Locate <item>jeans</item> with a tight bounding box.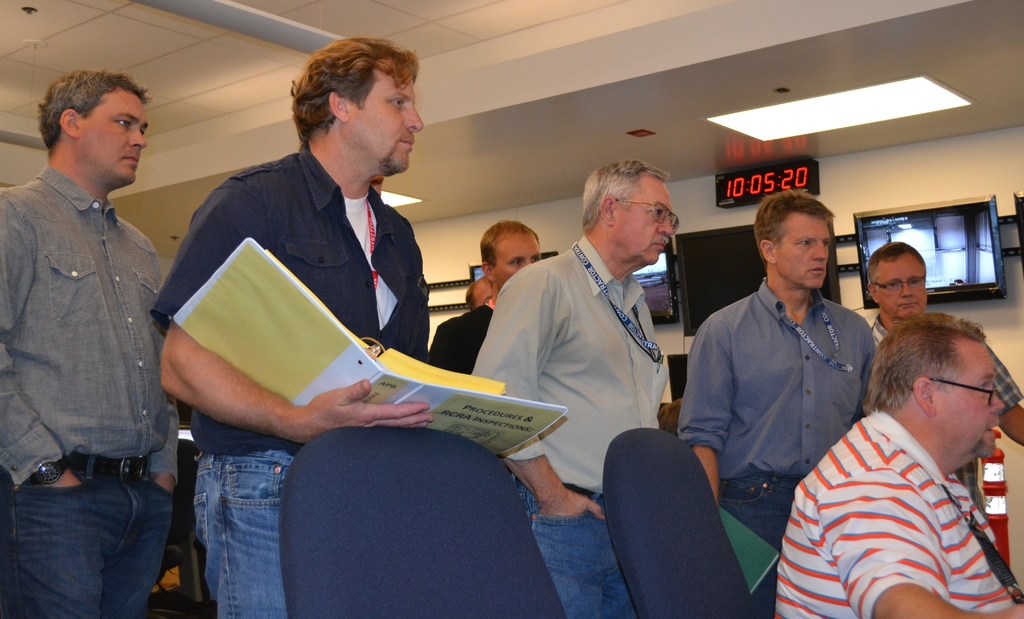
left=507, top=475, right=636, bottom=618.
